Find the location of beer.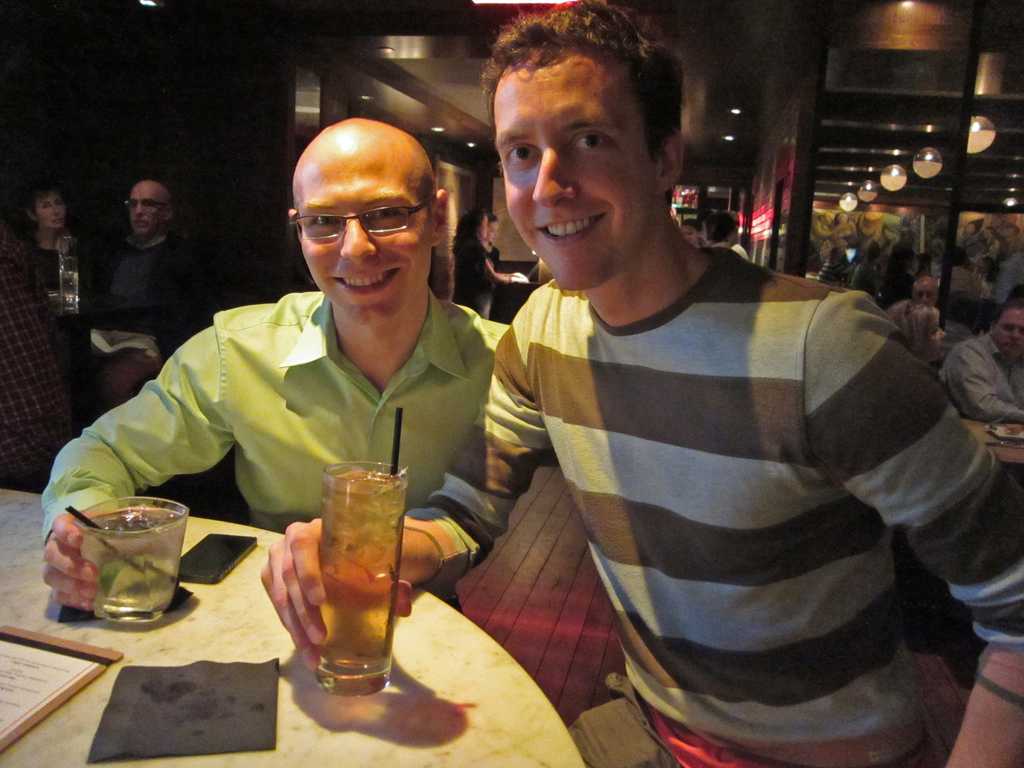
Location: <bbox>314, 471, 406, 696</bbox>.
